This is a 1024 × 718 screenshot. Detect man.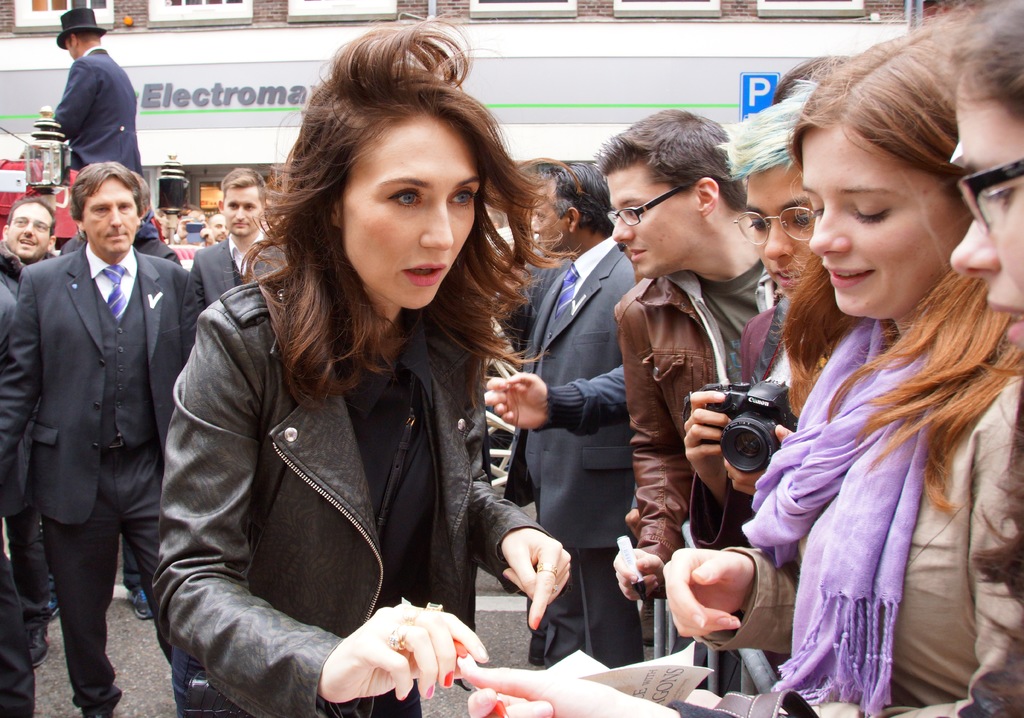
box=[43, 10, 144, 180].
